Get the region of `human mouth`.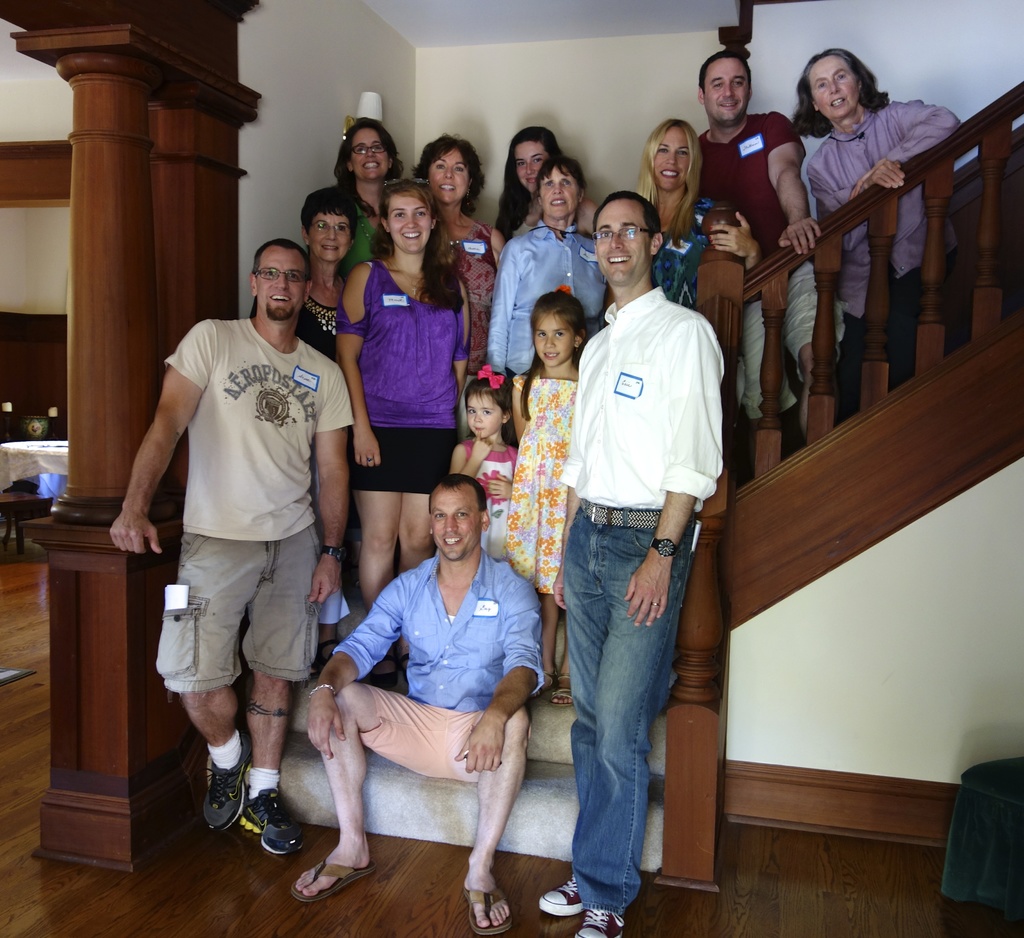
(360,158,385,173).
